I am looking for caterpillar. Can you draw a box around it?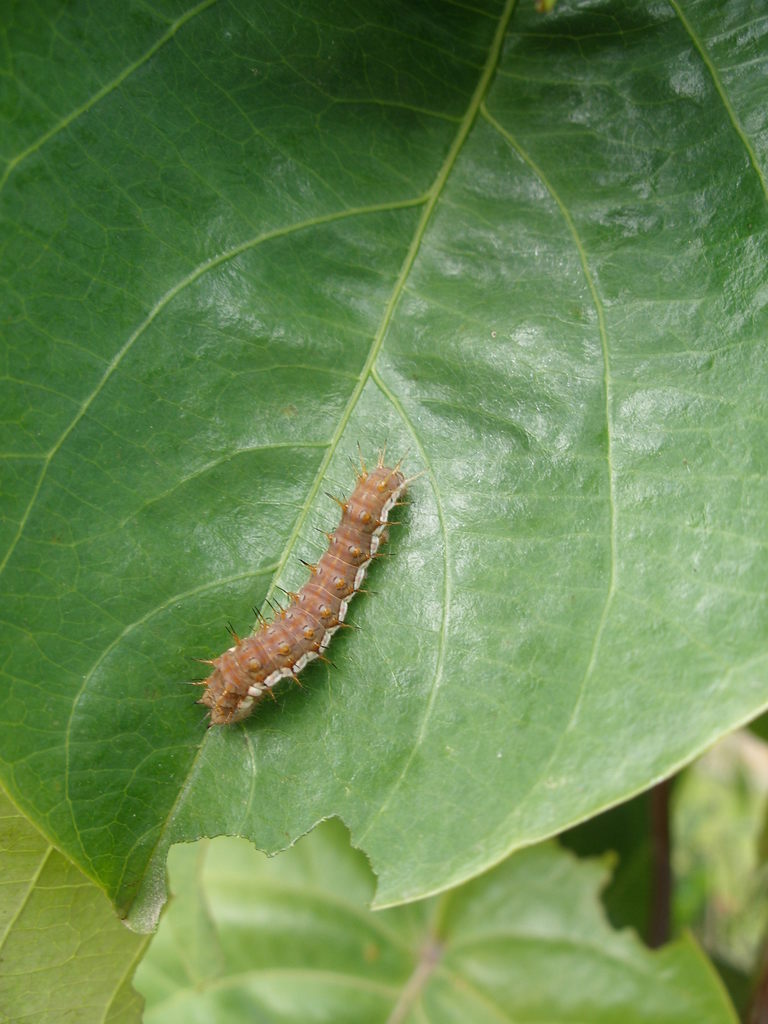
Sure, the bounding box is 184/438/424/732.
